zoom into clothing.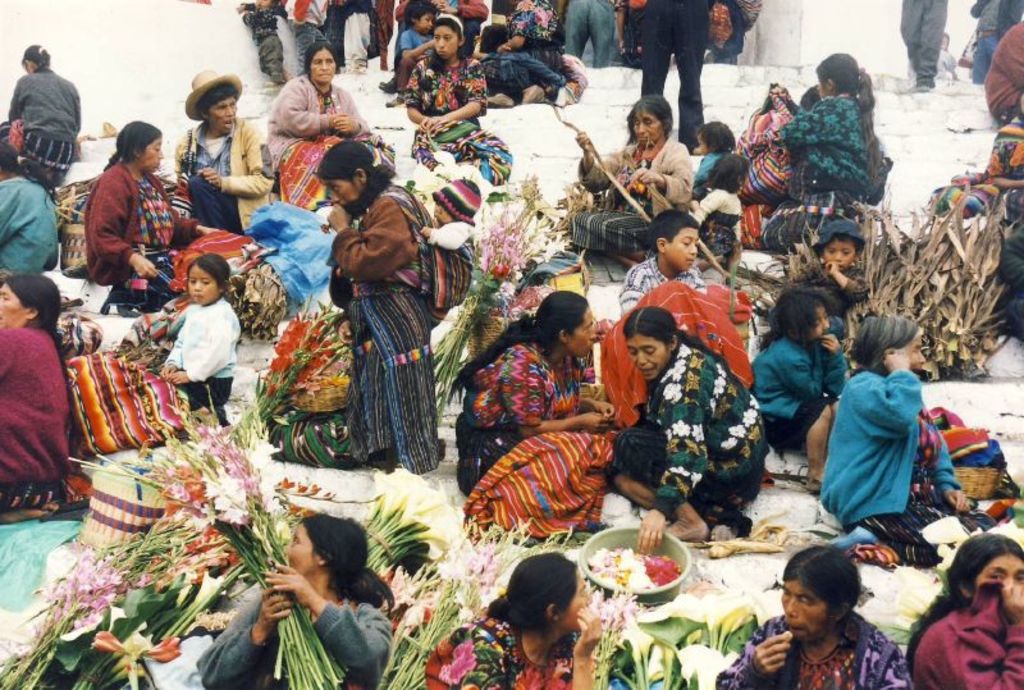
Zoom target: box=[723, 86, 799, 193].
